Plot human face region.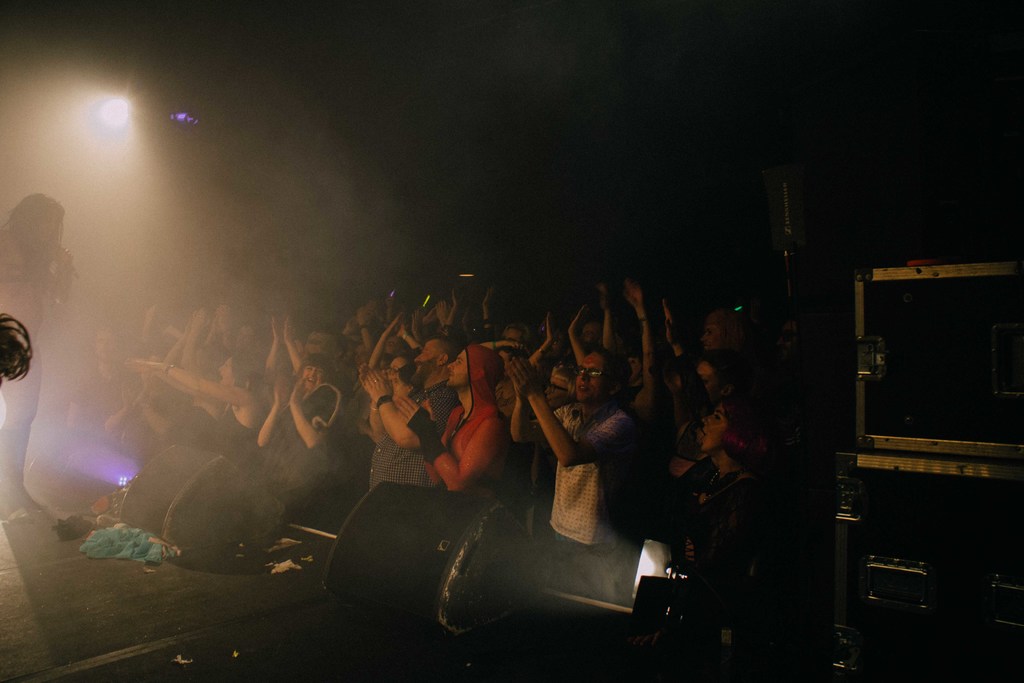
Plotted at [387, 358, 403, 381].
